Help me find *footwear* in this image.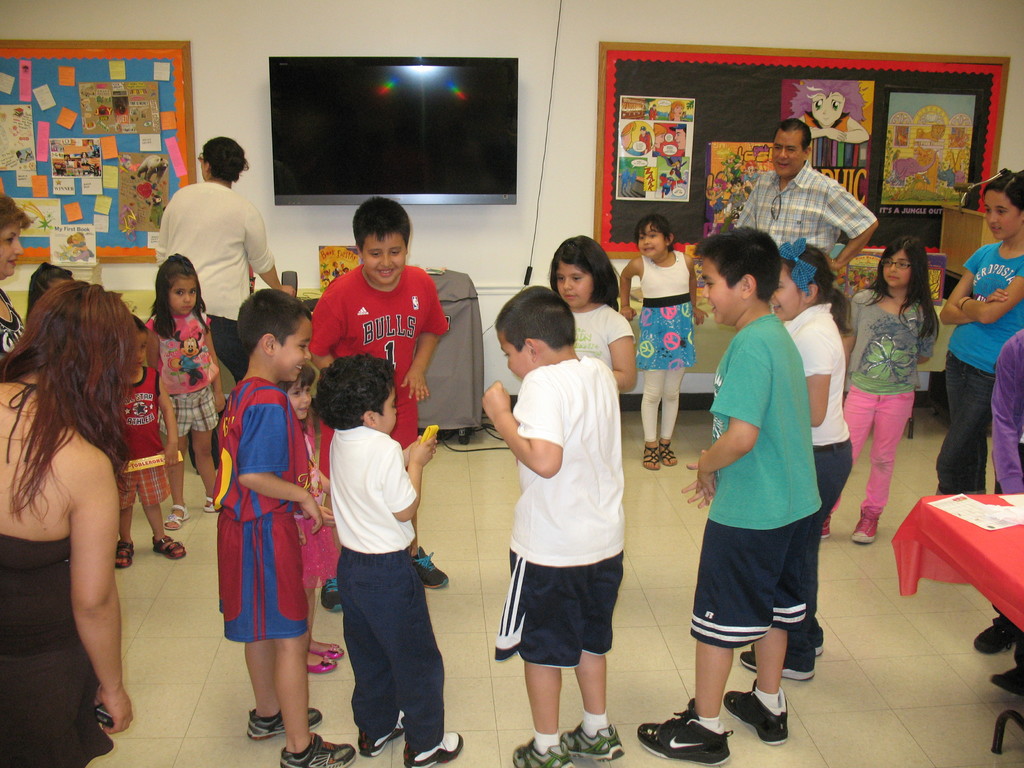
Found it: crop(113, 540, 138, 570).
